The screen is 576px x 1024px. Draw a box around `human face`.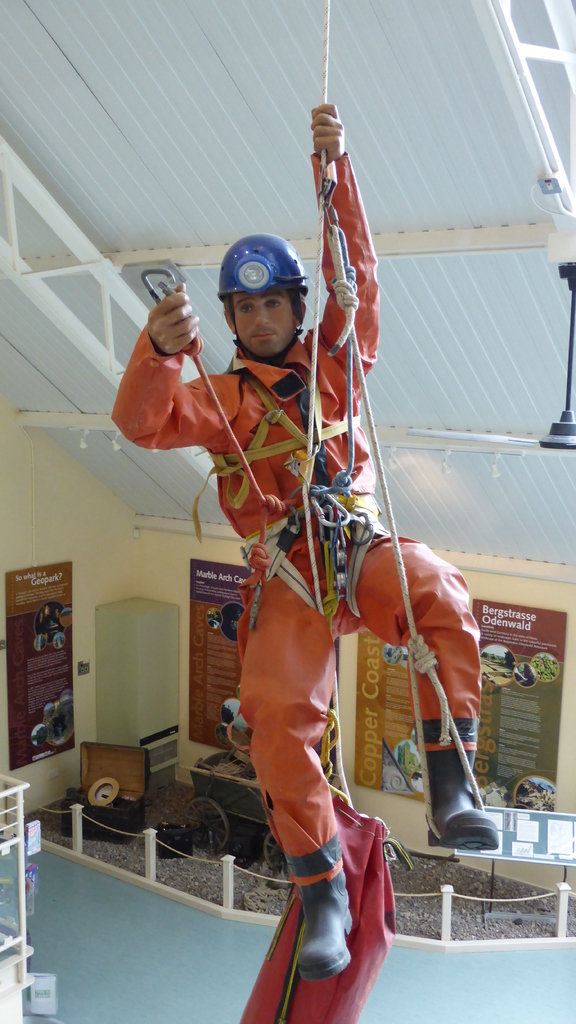
<bbox>233, 293, 296, 356</bbox>.
